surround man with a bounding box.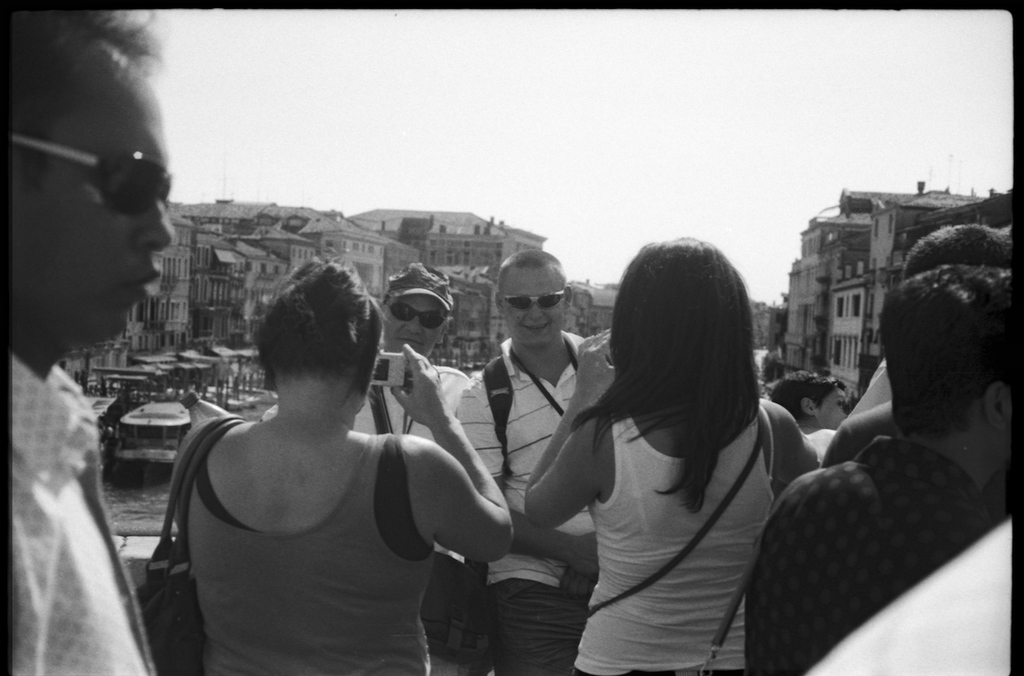
<bbox>4, 5, 190, 672</bbox>.
